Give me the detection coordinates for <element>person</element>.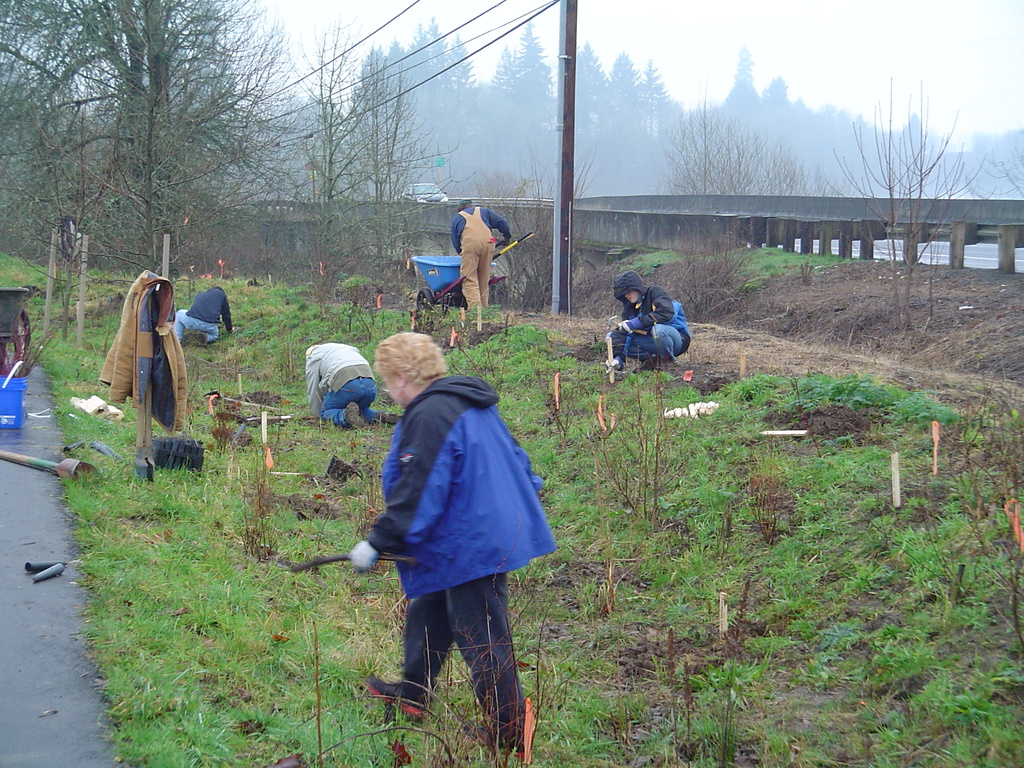
locate(601, 262, 689, 378).
